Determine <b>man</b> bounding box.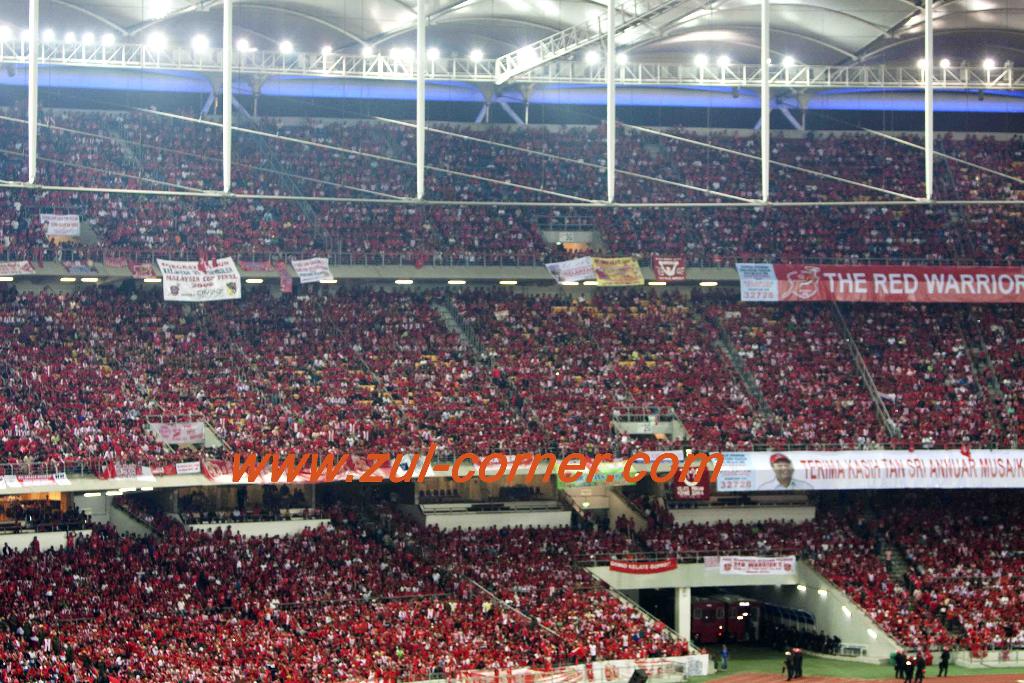
Determined: 902, 648, 909, 677.
